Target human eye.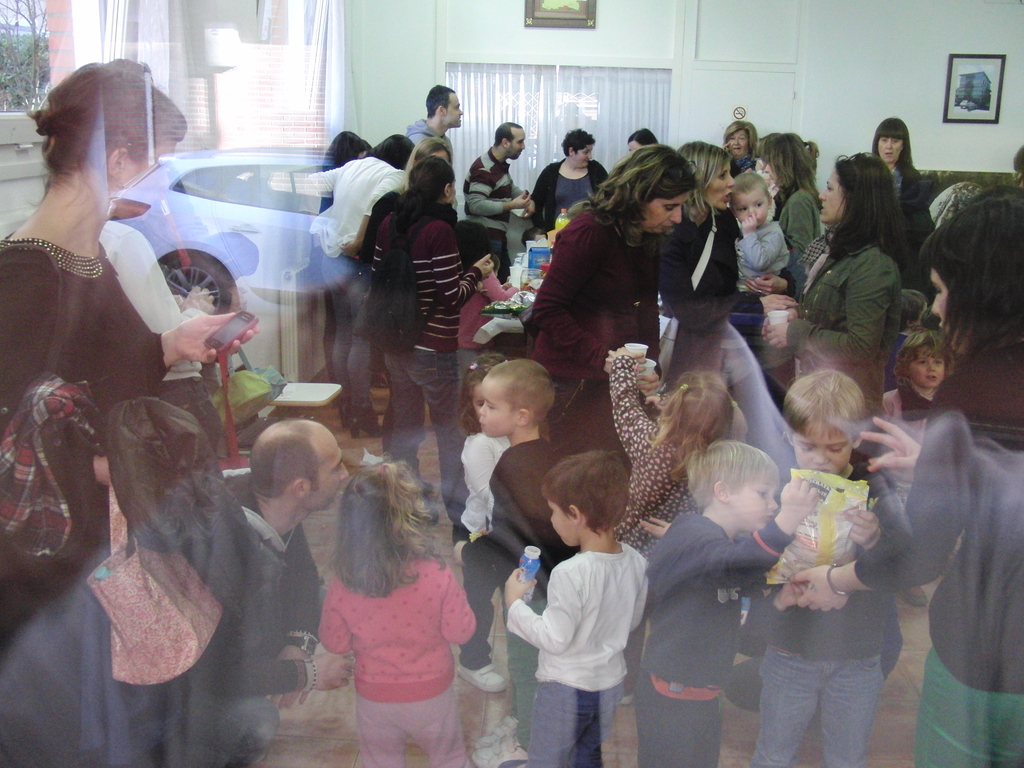
Target region: x1=752, y1=202, x2=767, y2=209.
